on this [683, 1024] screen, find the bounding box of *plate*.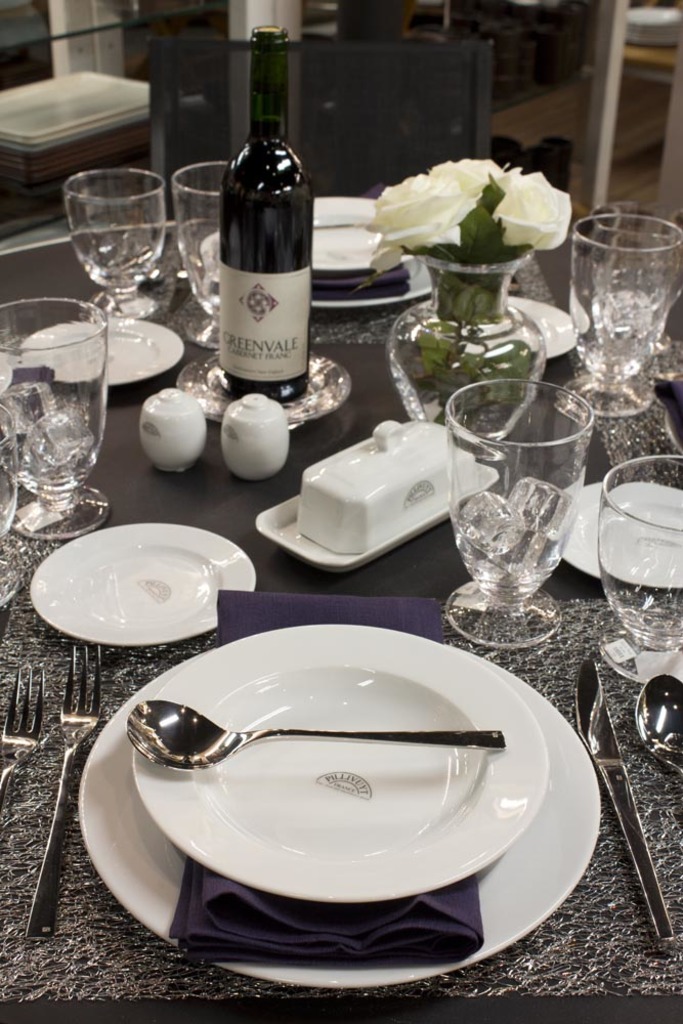
Bounding box: bbox=[78, 624, 601, 991].
